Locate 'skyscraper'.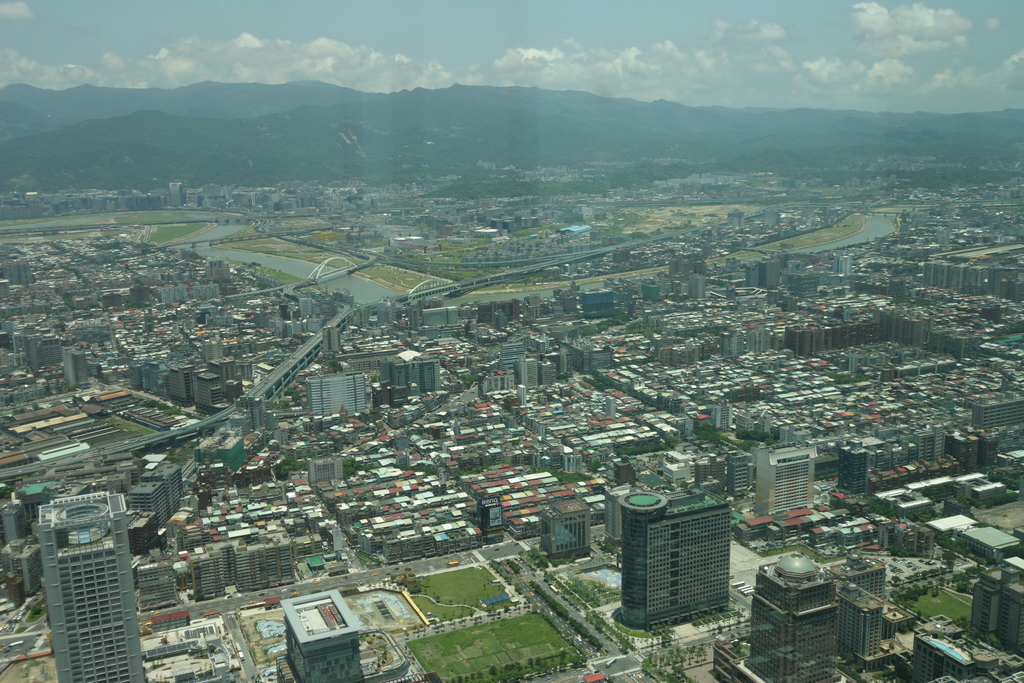
Bounding box: 21, 476, 143, 671.
